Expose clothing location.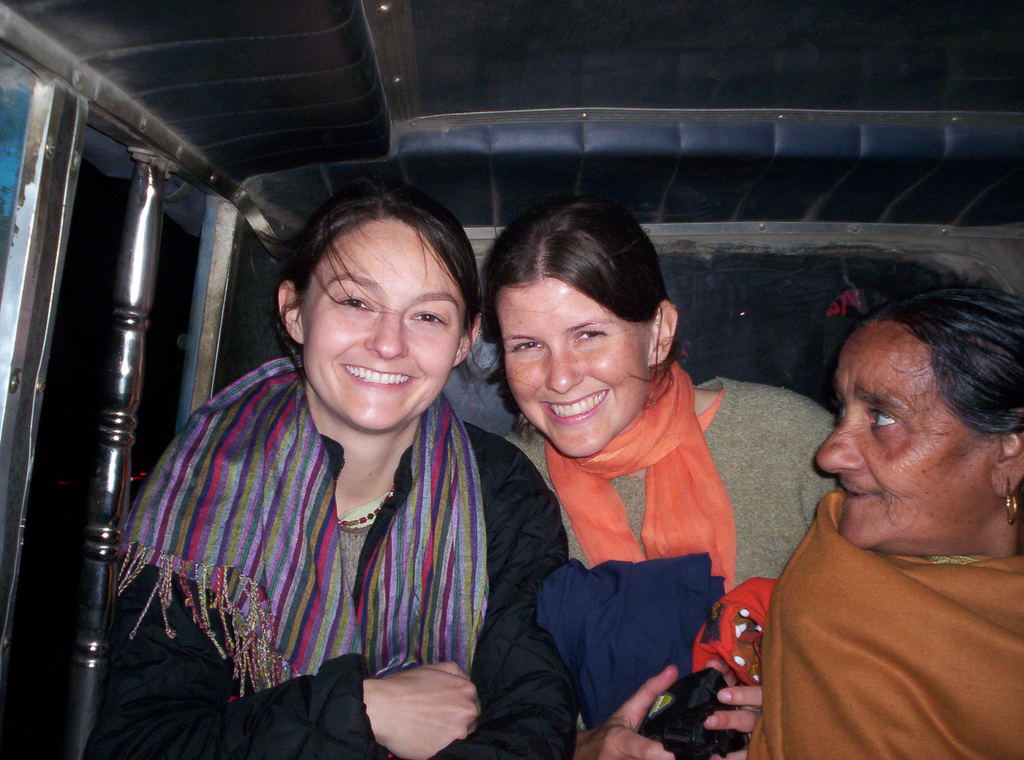
Exposed at x1=510, y1=373, x2=844, y2=585.
